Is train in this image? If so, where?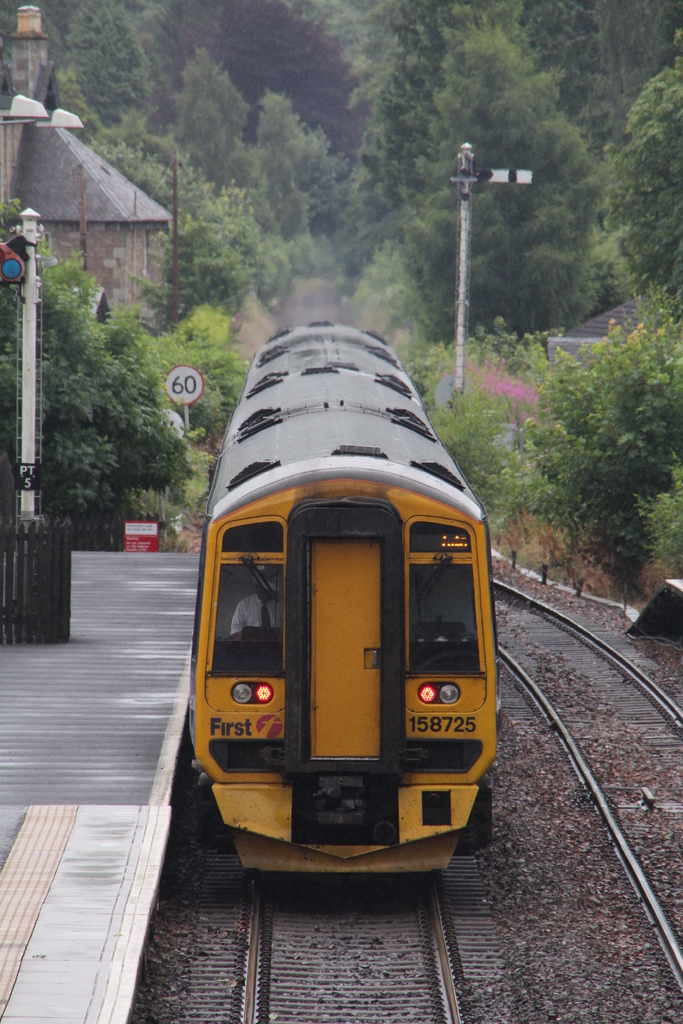
Yes, at bbox(183, 311, 500, 890).
